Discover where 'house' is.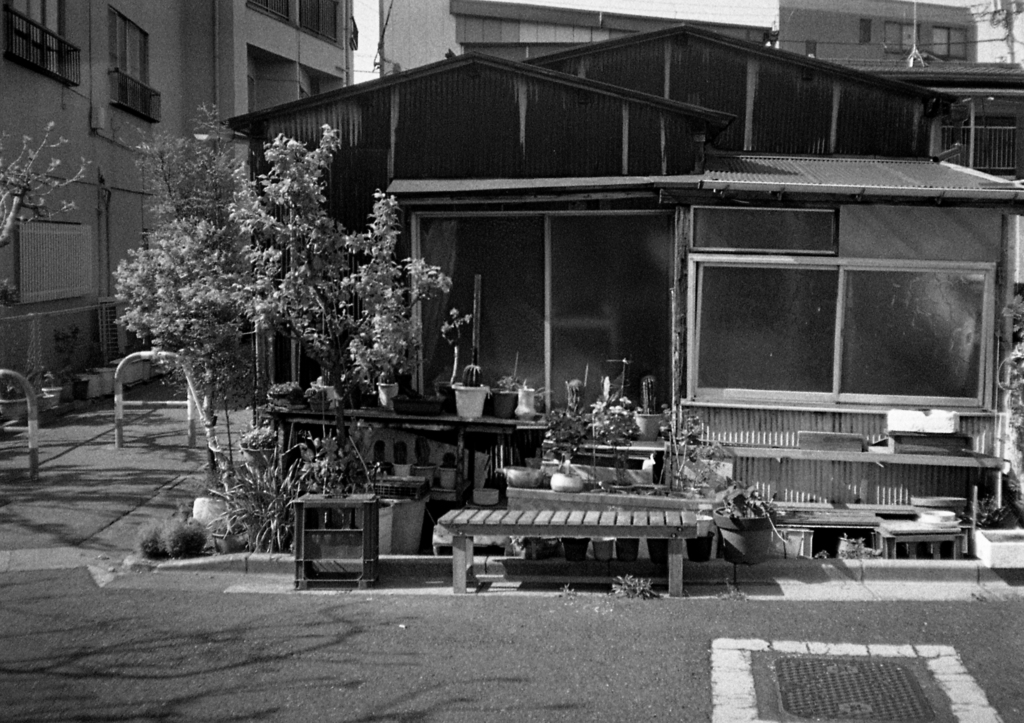
Discovered at pyautogui.locateOnScreen(771, 0, 981, 82).
